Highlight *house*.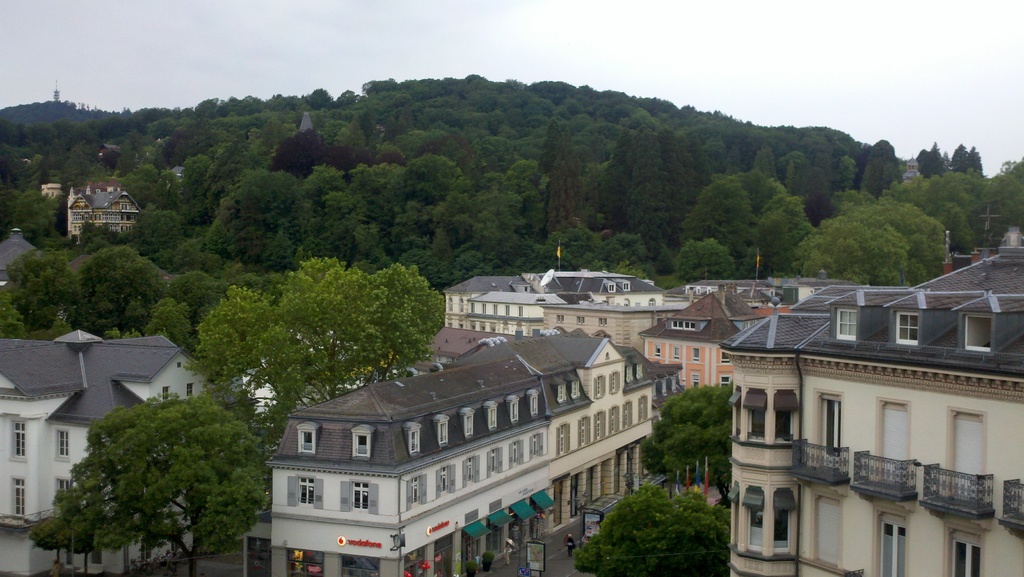
Highlighted region: bbox=(445, 262, 694, 351).
